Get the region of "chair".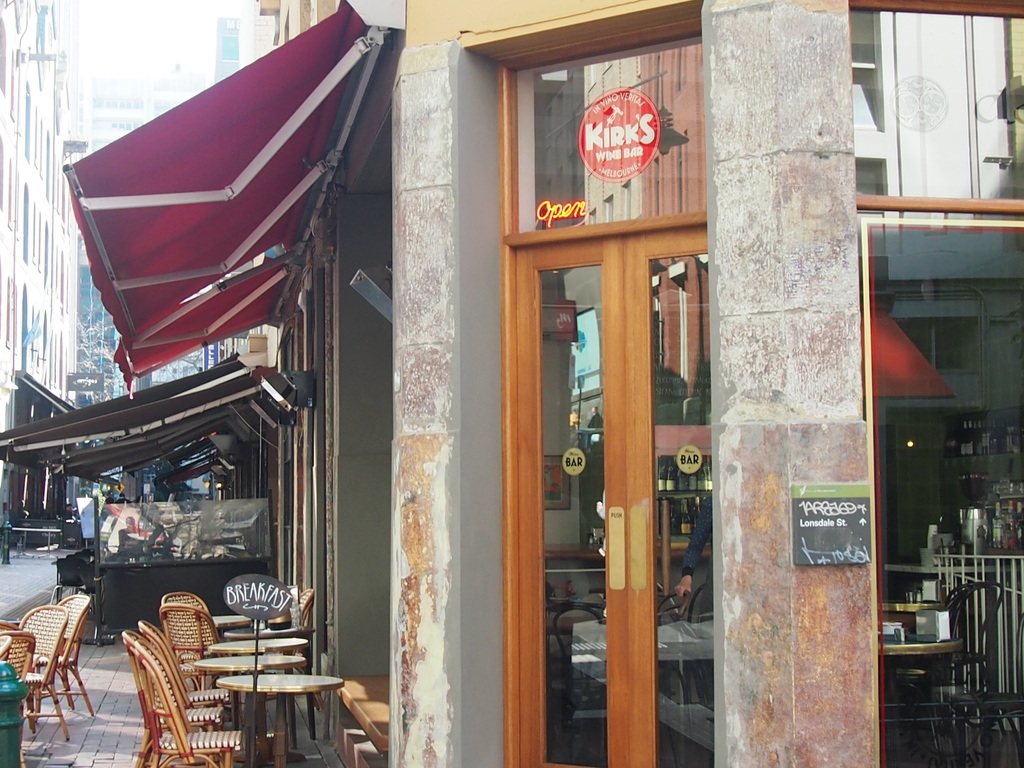
<bbox>133, 620, 232, 767</bbox>.
